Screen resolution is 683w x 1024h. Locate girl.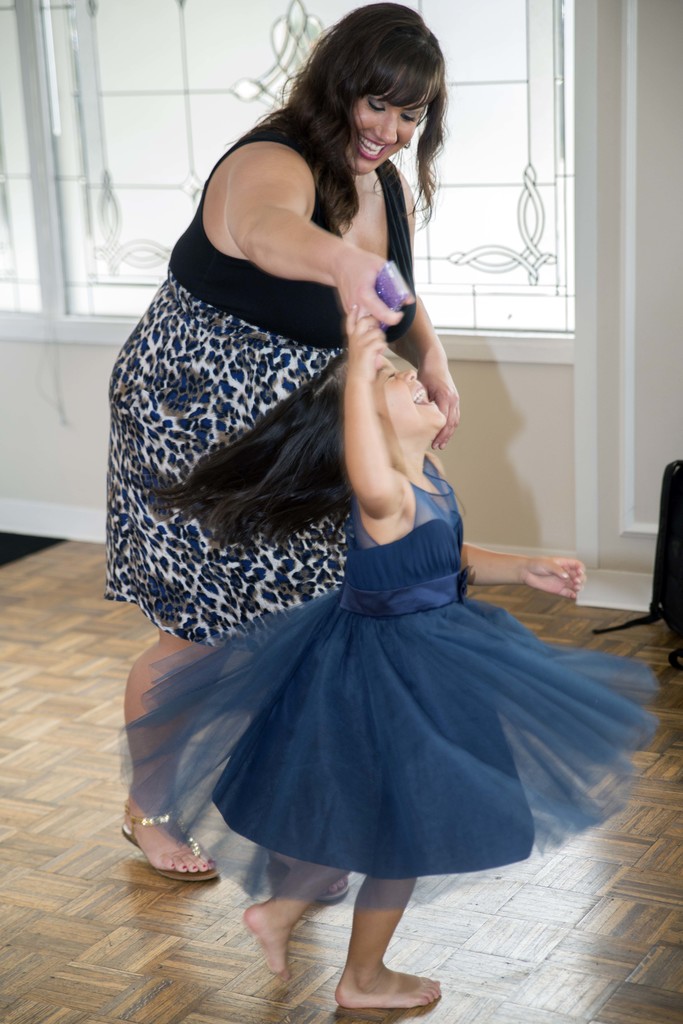
[113, 303, 659, 1008].
